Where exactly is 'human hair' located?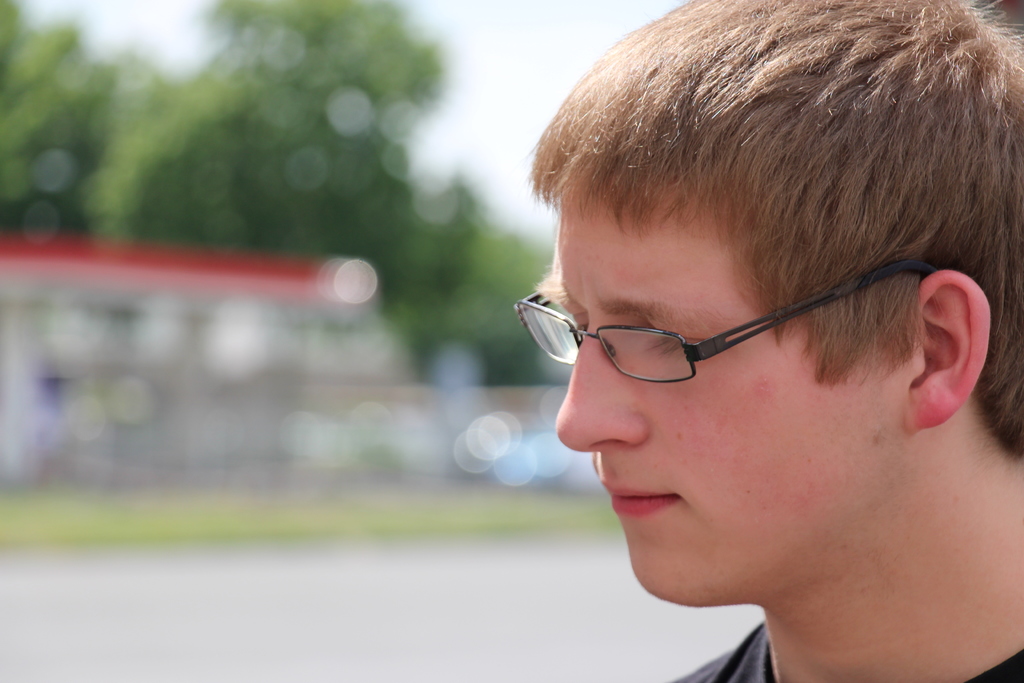
Its bounding box is (left=499, top=13, right=1008, bottom=355).
